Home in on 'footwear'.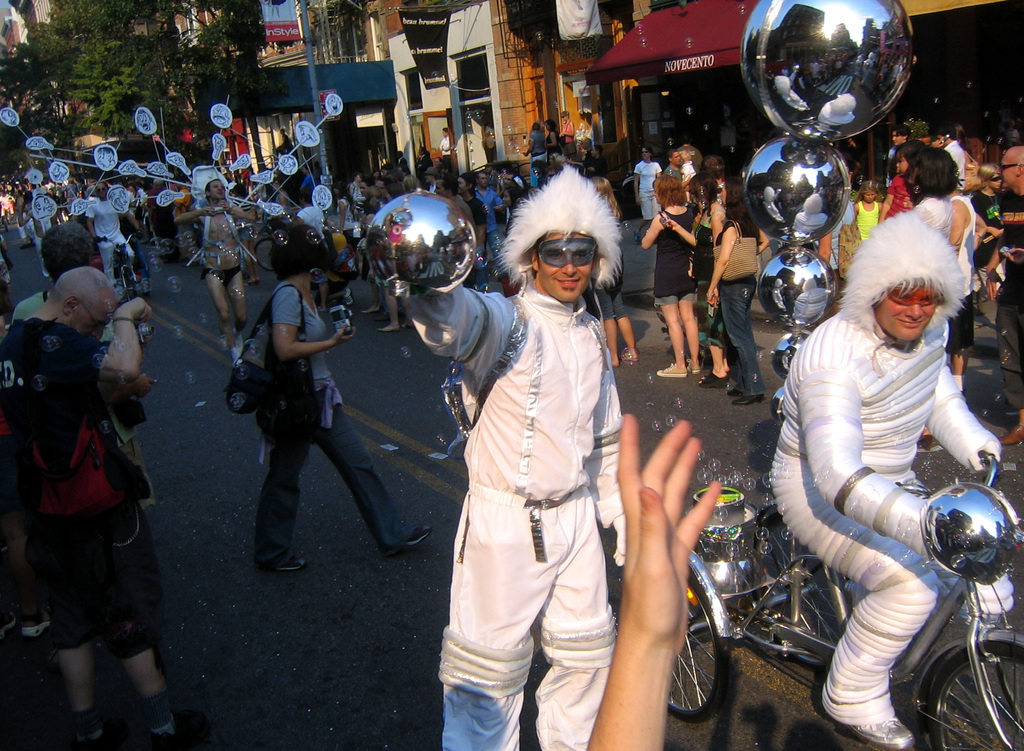
Homed in at 388, 522, 434, 555.
